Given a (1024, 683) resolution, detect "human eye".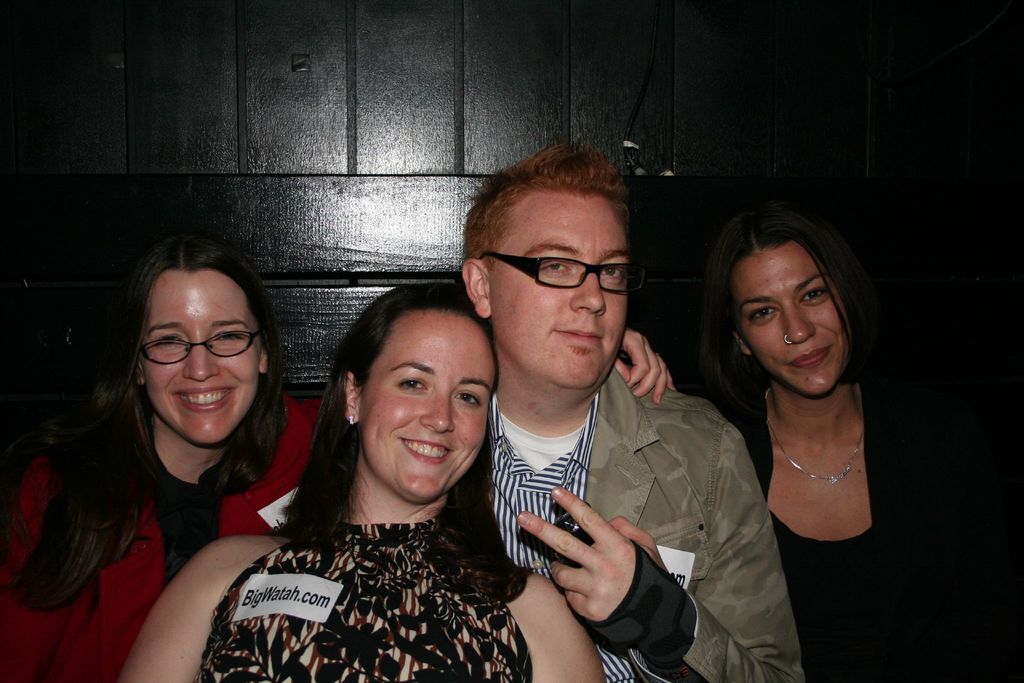
box=[754, 304, 779, 324].
